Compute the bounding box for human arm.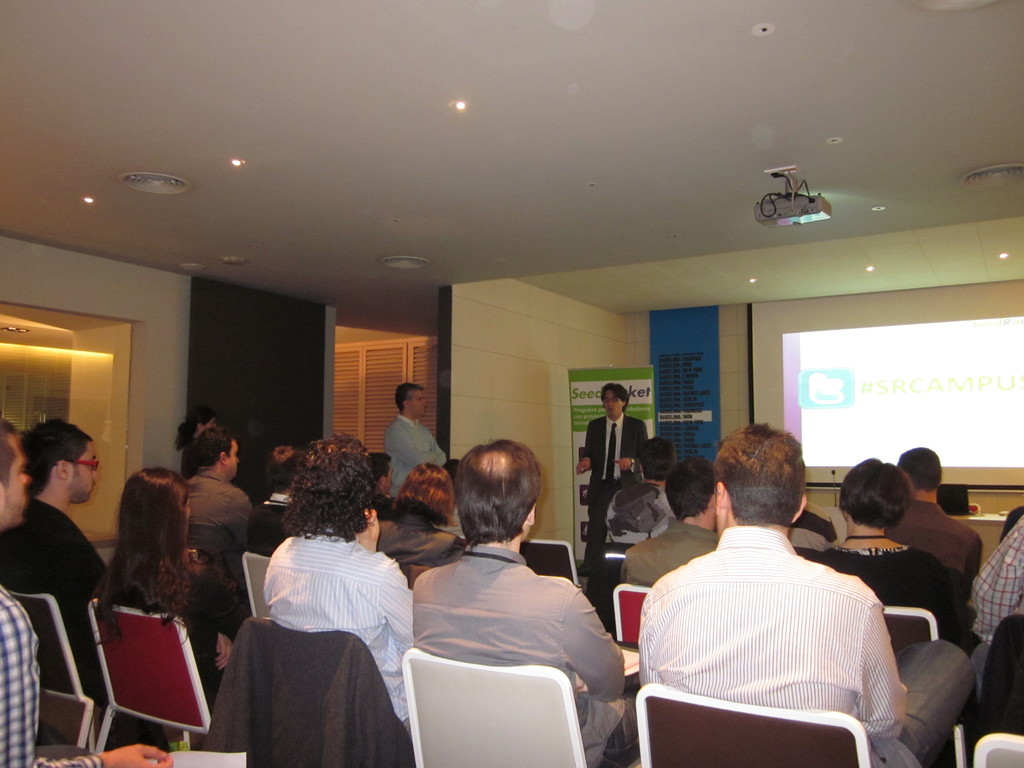
[864, 599, 912, 740].
